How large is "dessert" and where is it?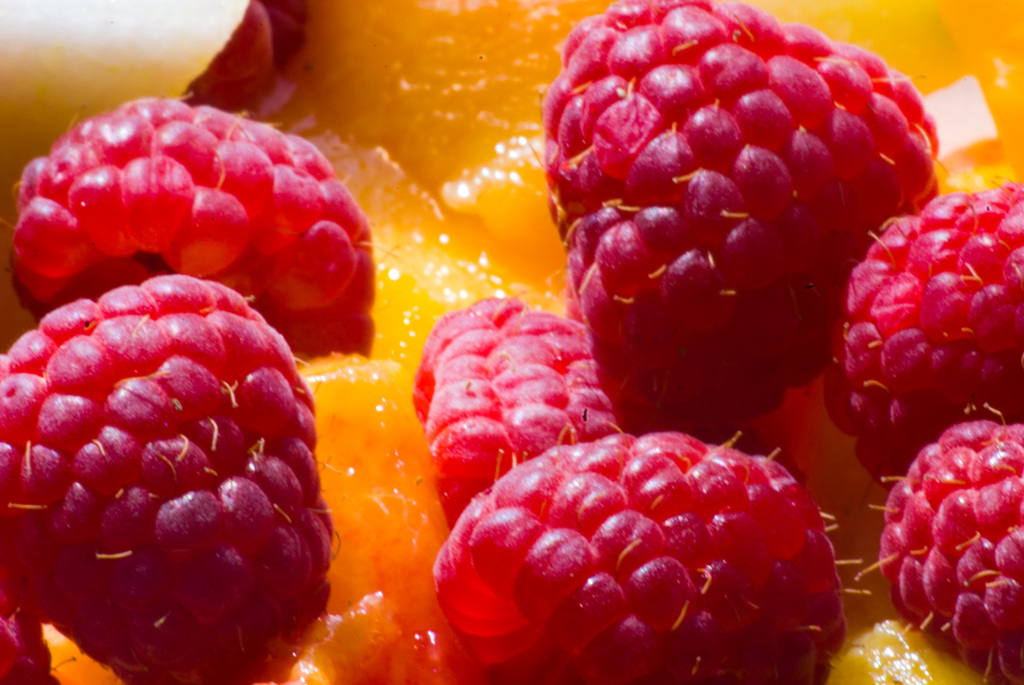
Bounding box: locate(0, 101, 371, 357).
